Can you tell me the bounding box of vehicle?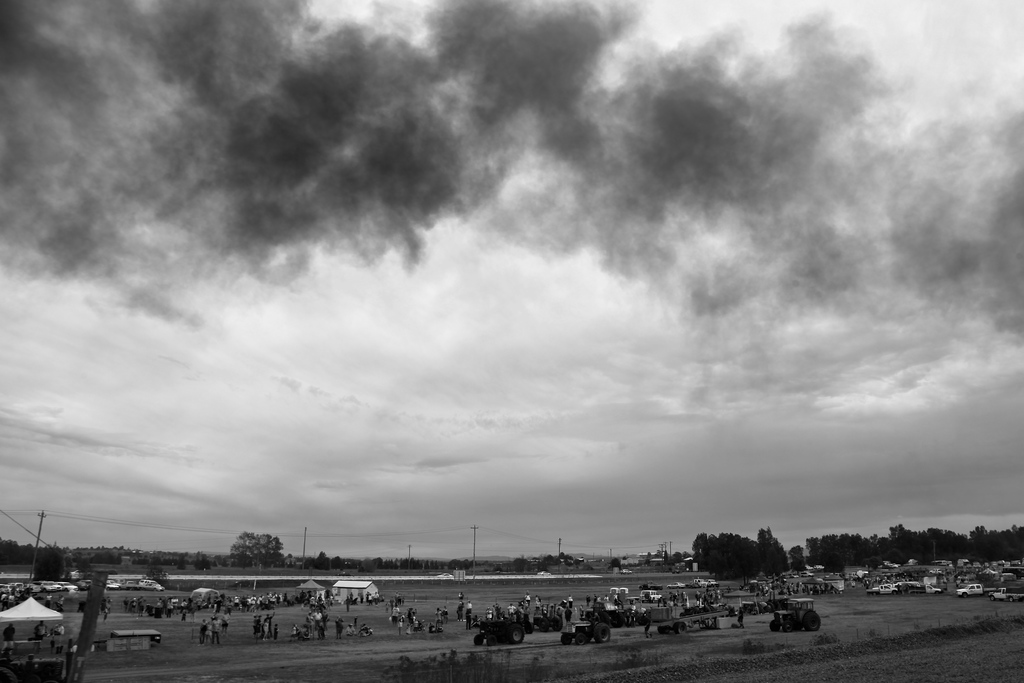
rect(689, 573, 719, 593).
